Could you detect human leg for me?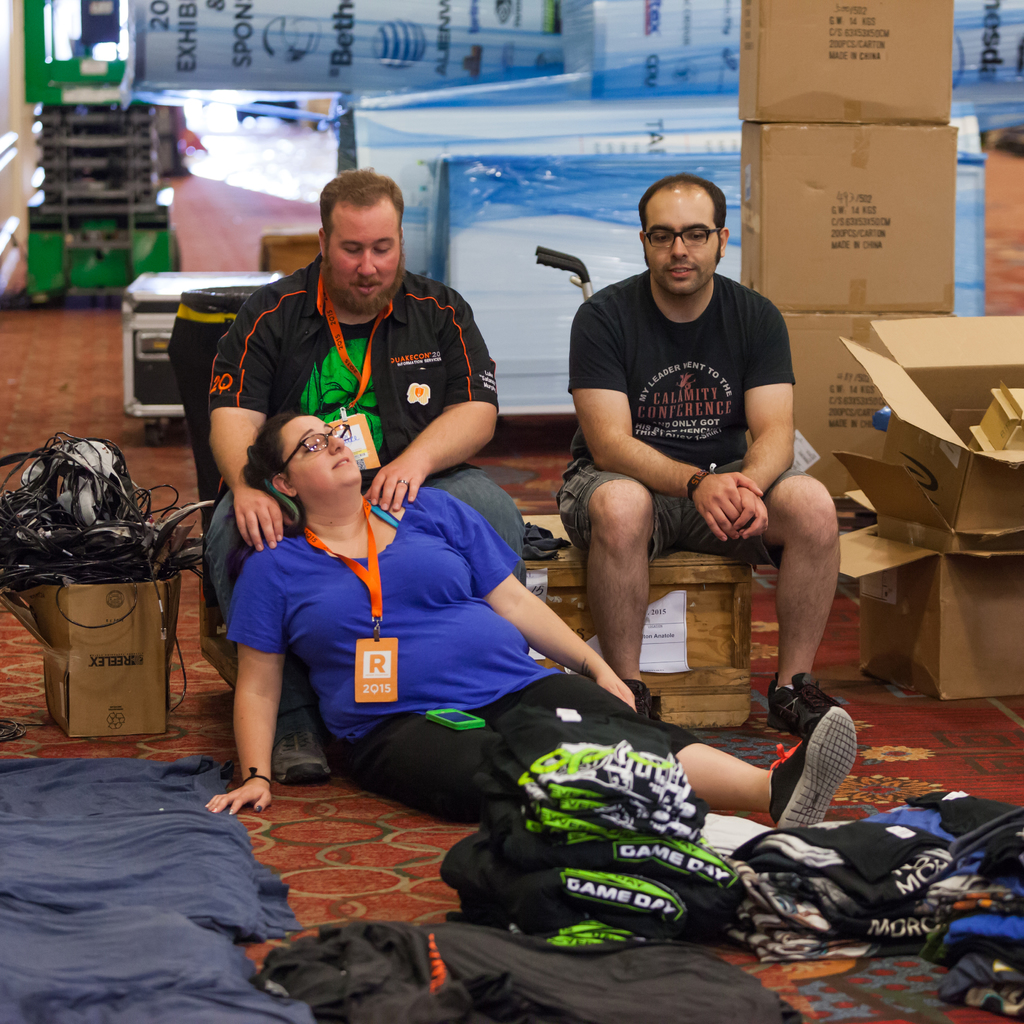
Detection result: box=[518, 671, 838, 829].
